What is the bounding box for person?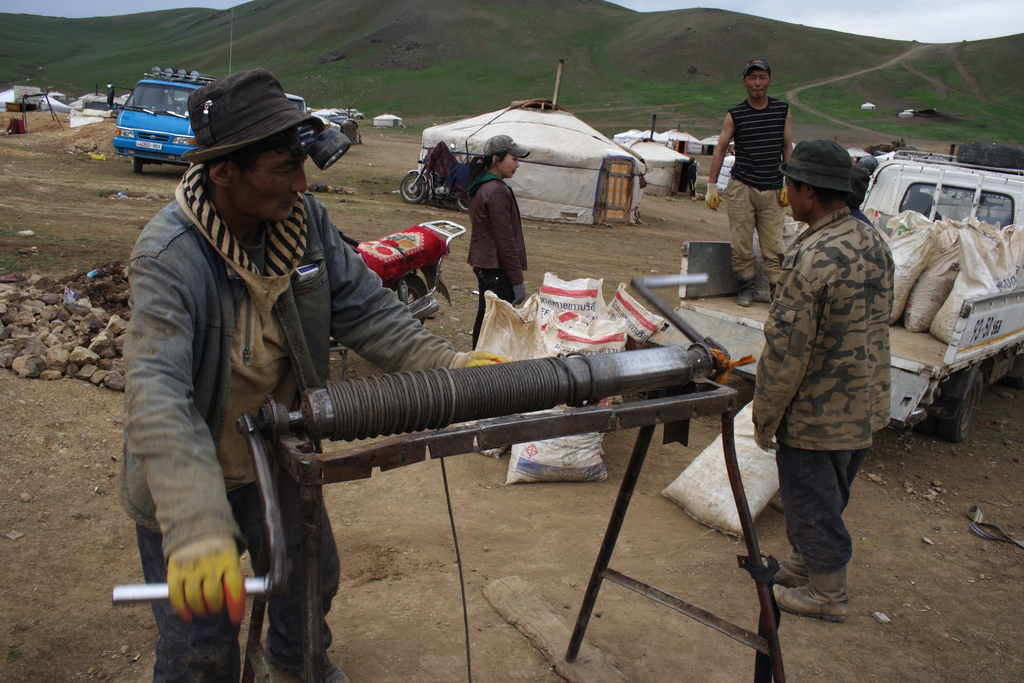
<bbox>117, 63, 500, 682</bbox>.
